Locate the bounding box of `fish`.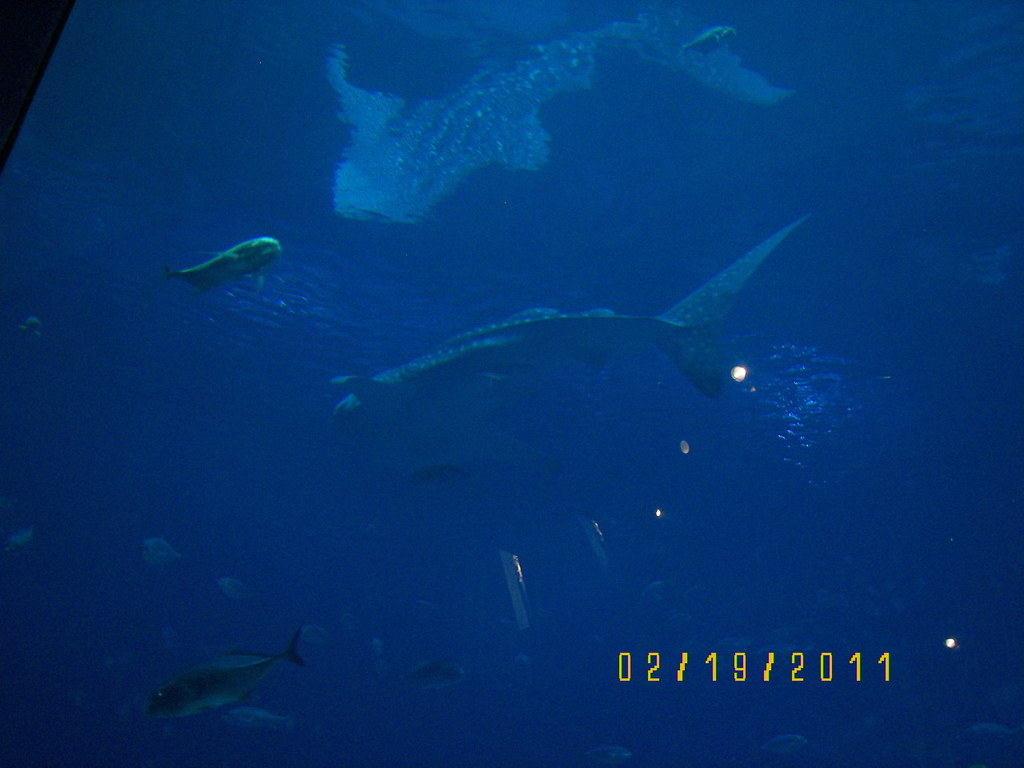
Bounding box: l=22, t=320, r=36, b=346.
